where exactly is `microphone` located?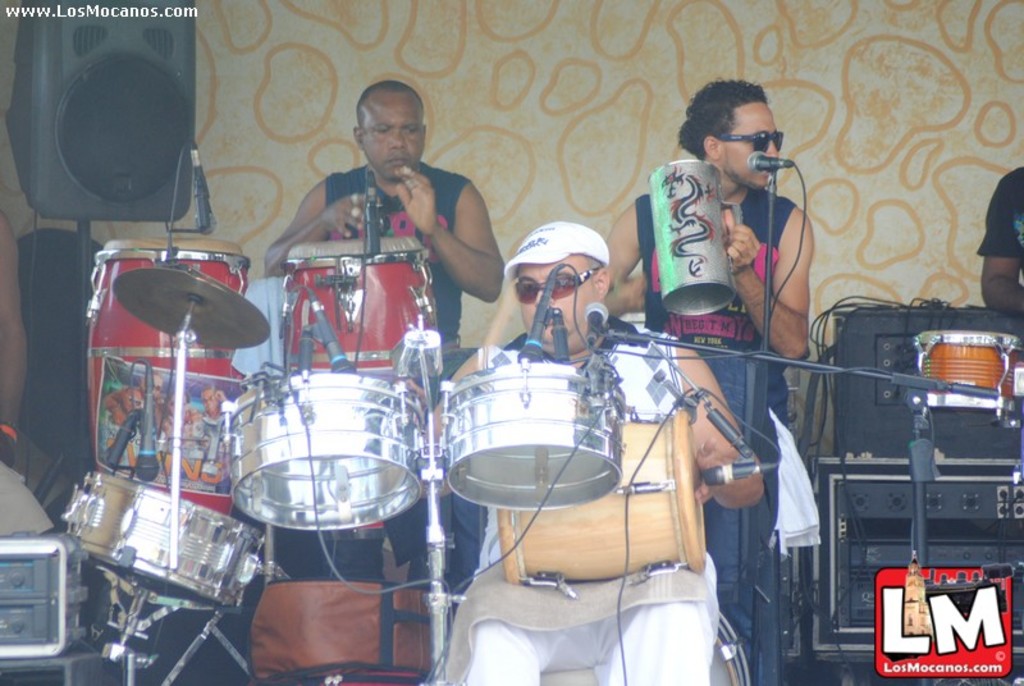
Its bounding box is [746,147,786,172].
